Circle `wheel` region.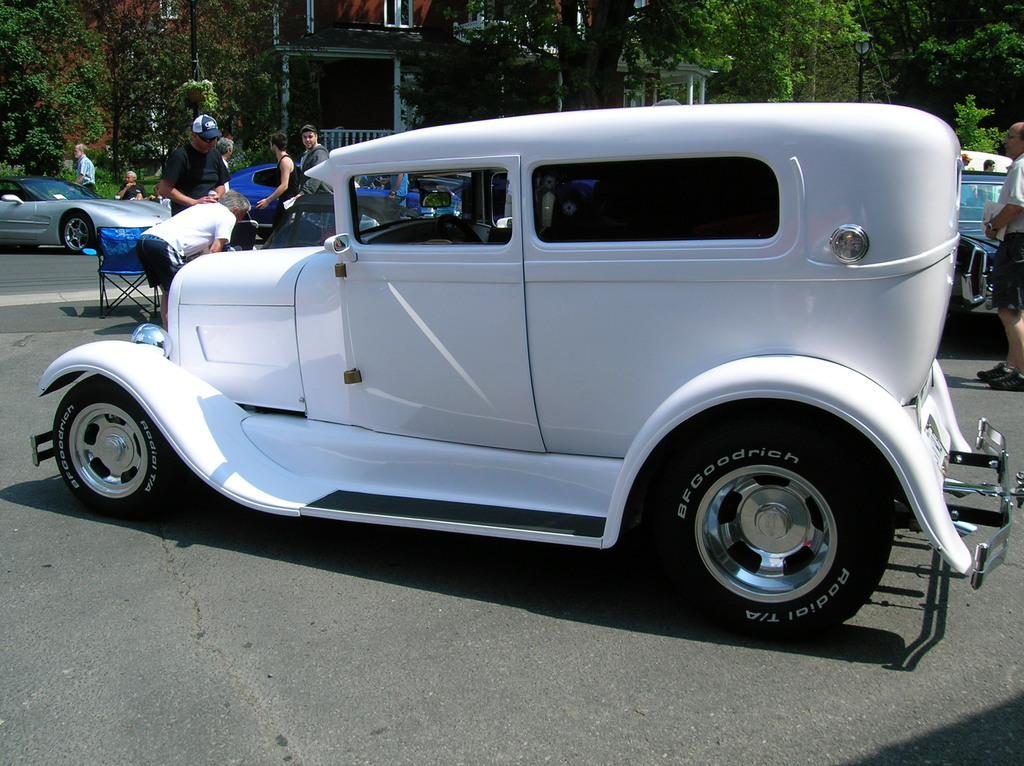
Region: 62:212:90:259.
